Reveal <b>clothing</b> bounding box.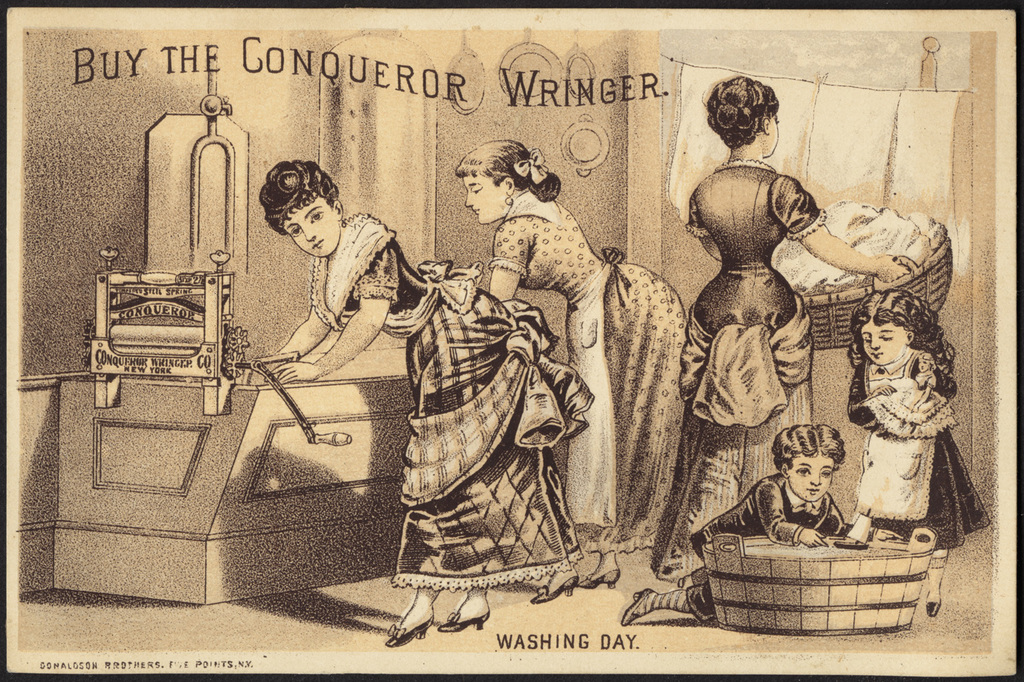
Revealed: rect(657, 165, 837, 576).
